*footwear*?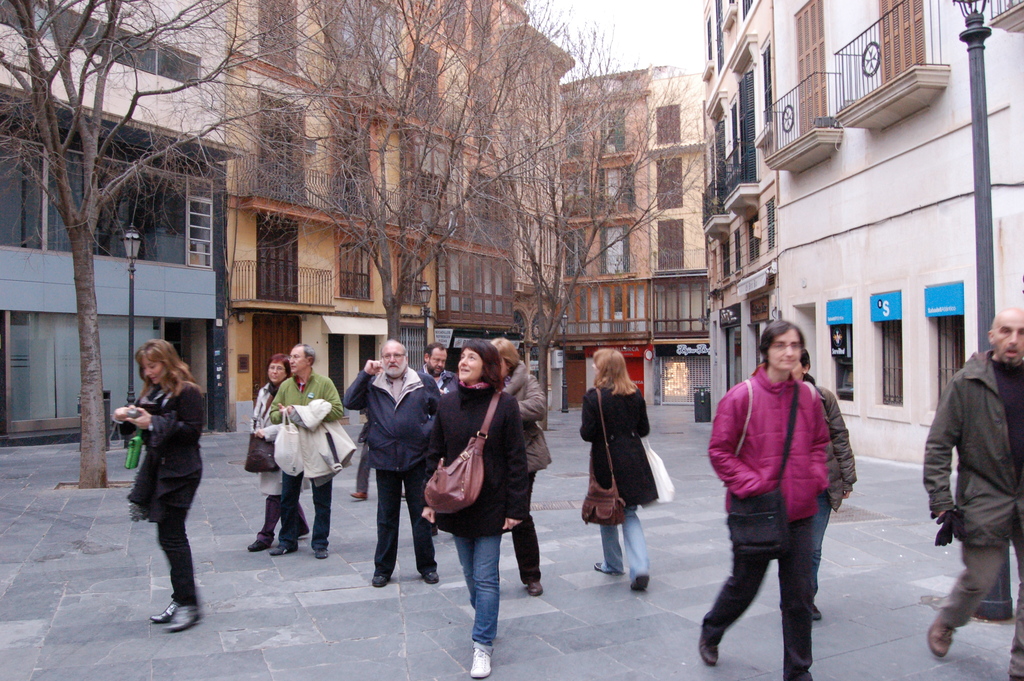
detection(317, 546, 330, 558)
